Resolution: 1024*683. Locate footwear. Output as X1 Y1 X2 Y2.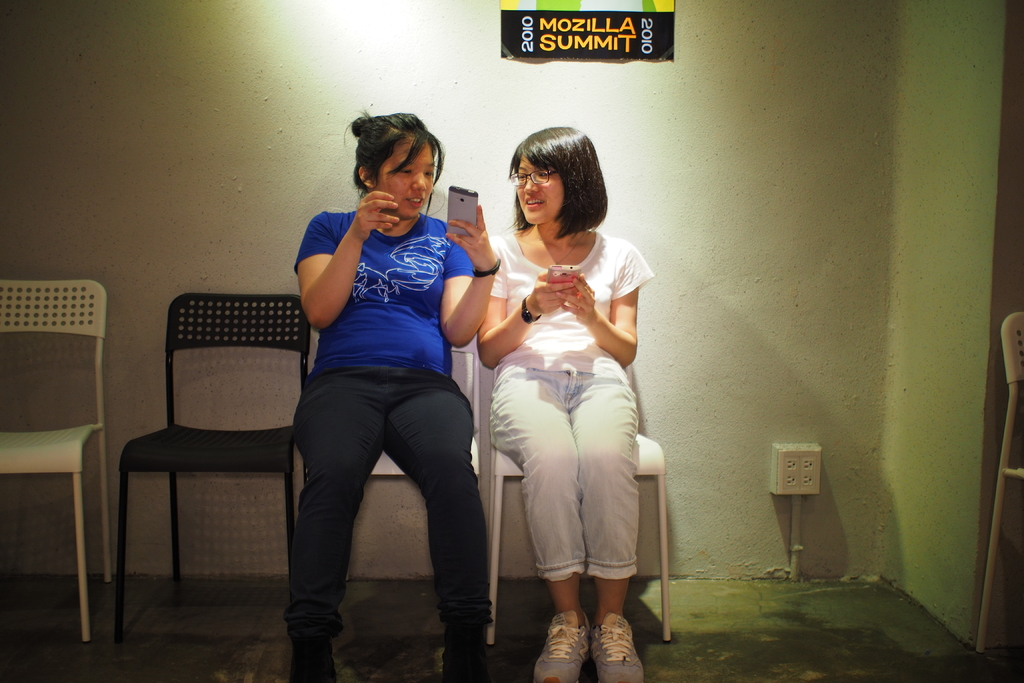
589 607 648 682.
